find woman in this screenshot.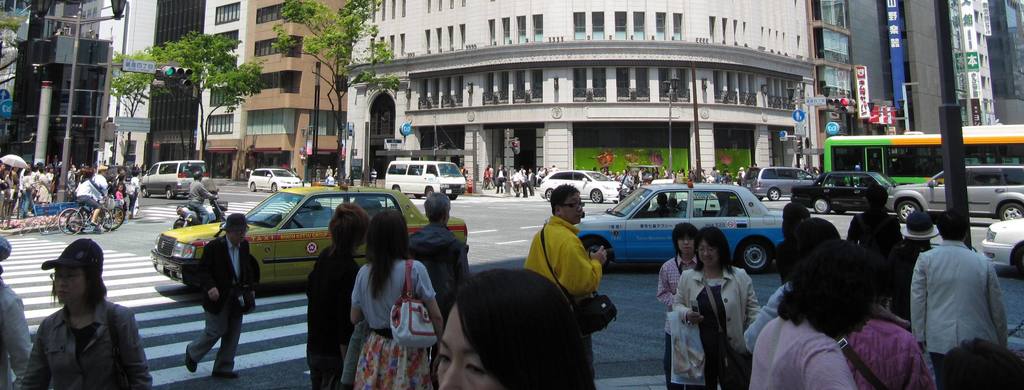
The bounding box for woman is bbox=(888, 211, 941, 324).
